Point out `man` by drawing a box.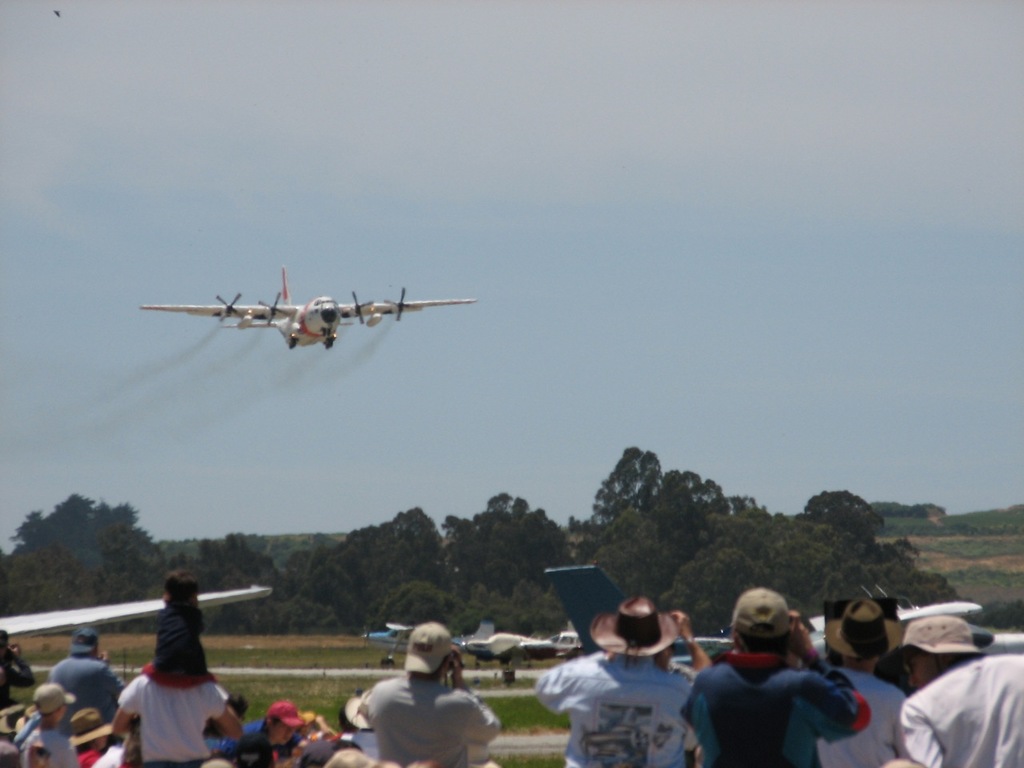
535/597/693/767.
